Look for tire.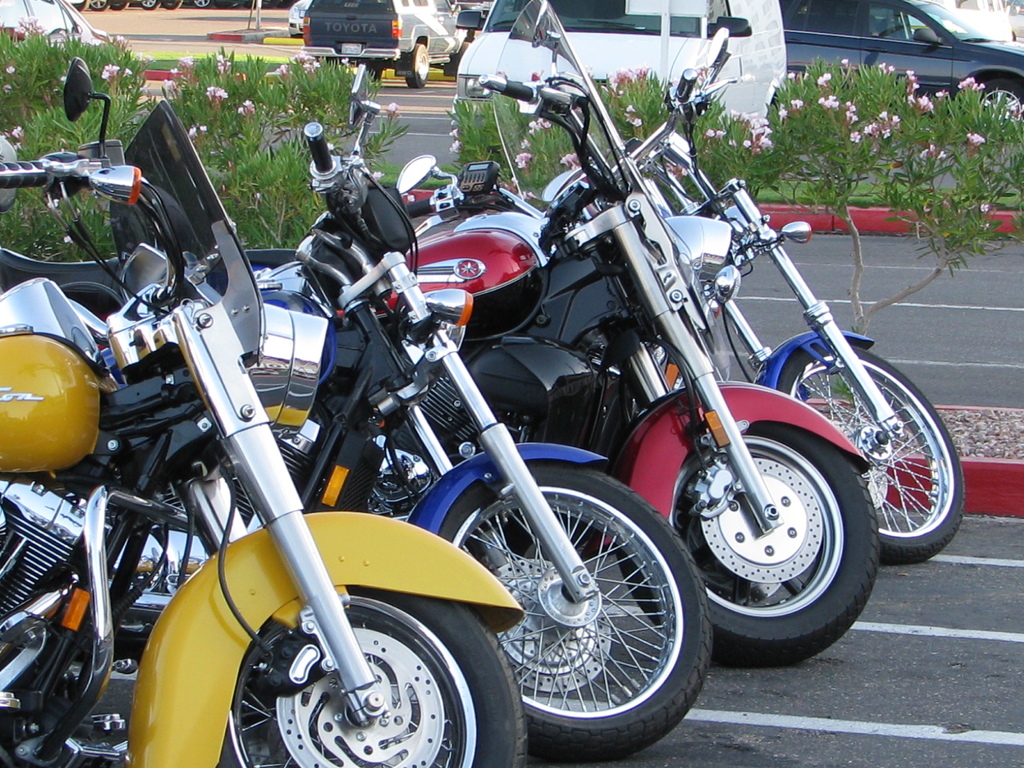
Found: (x1=74, y1=0, x2=87, y2=12).
